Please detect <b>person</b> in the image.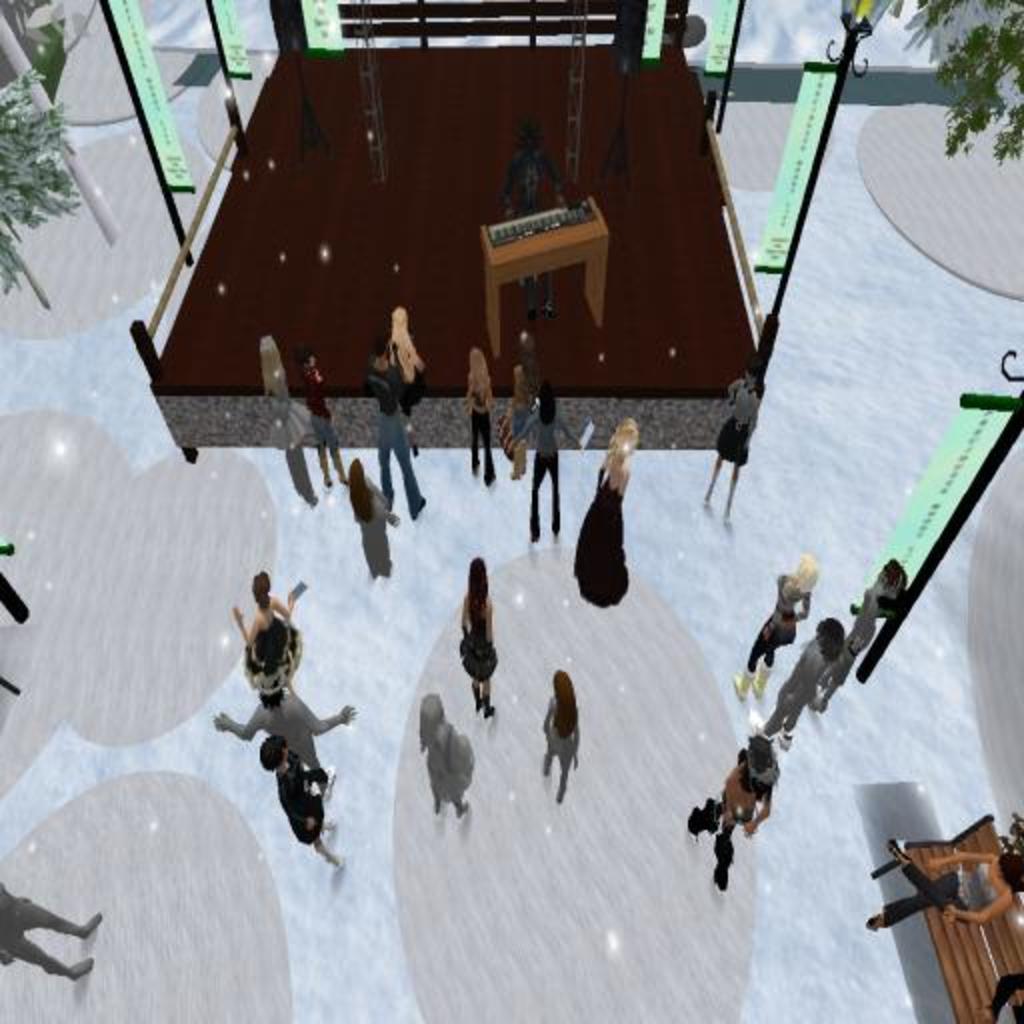
<bbox>682, 740, 764, 882</bbox>.
